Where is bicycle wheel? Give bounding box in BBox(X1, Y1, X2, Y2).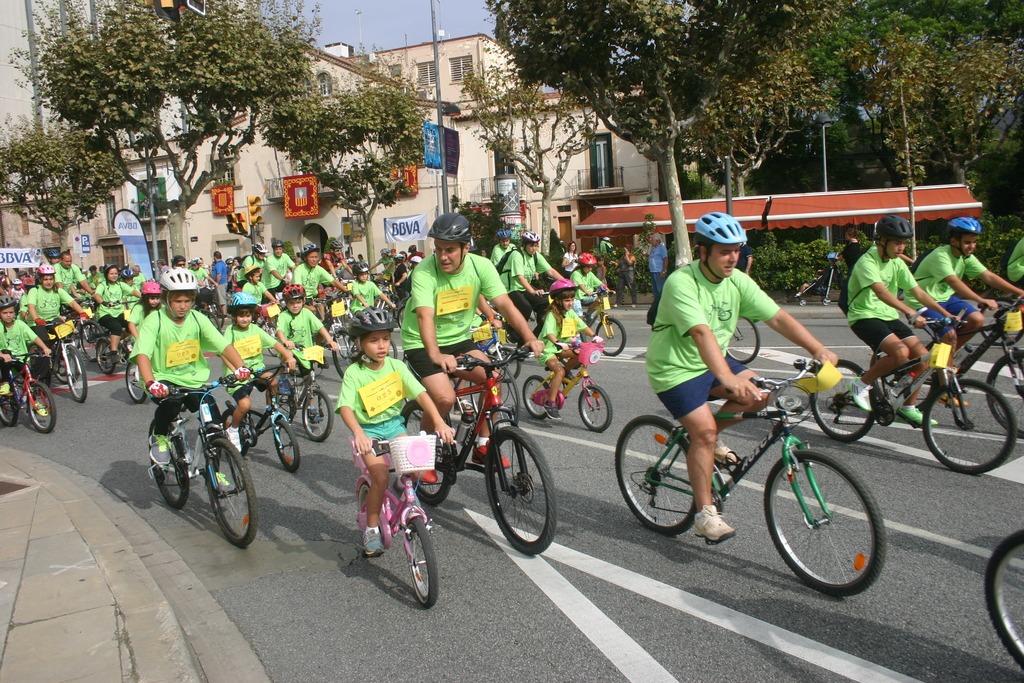
BBox(979, 297, 1023, 347).
